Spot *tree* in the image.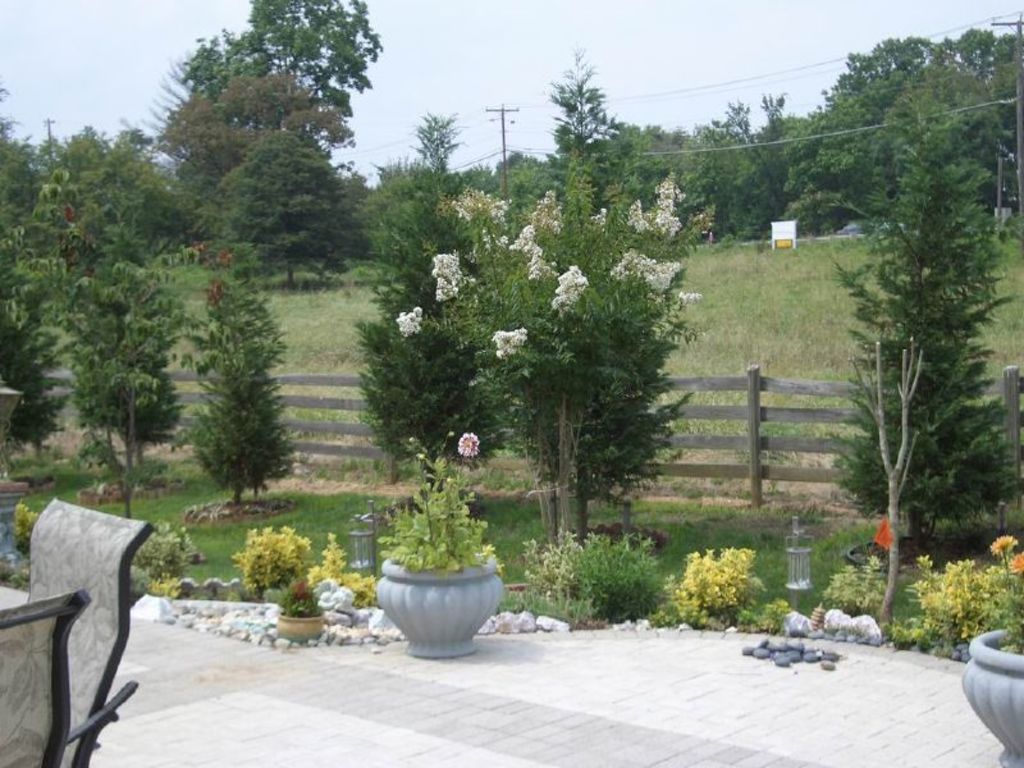
*tree* found at pyautogui.locateOnScreen(424, 92, 471, 200).
